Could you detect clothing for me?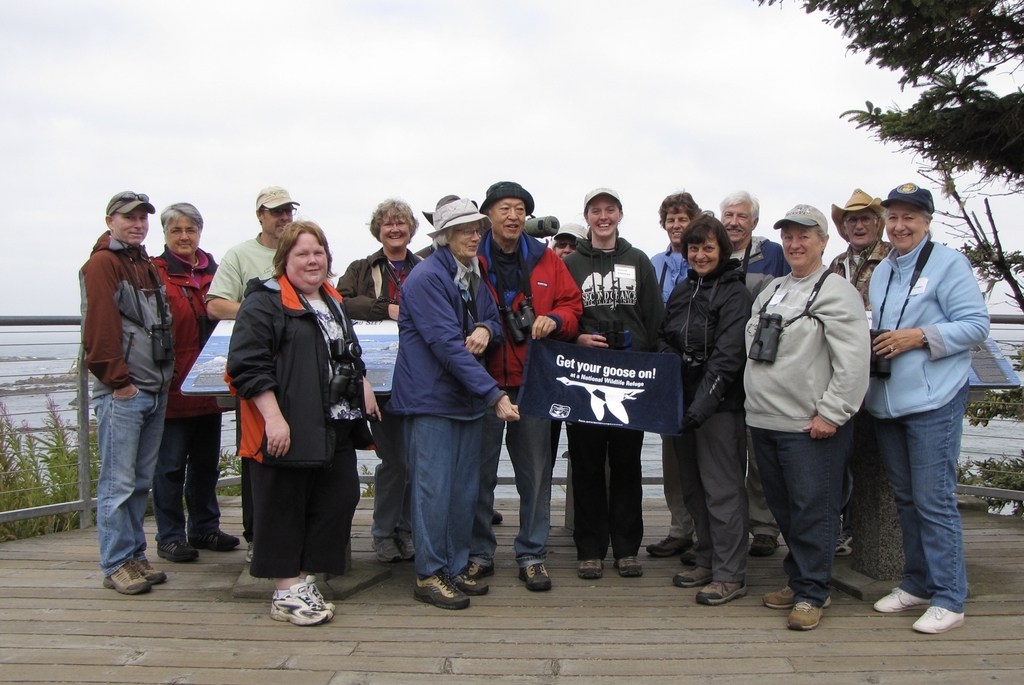
Detection result: left=836, top=239, right=897, bottom=287.
